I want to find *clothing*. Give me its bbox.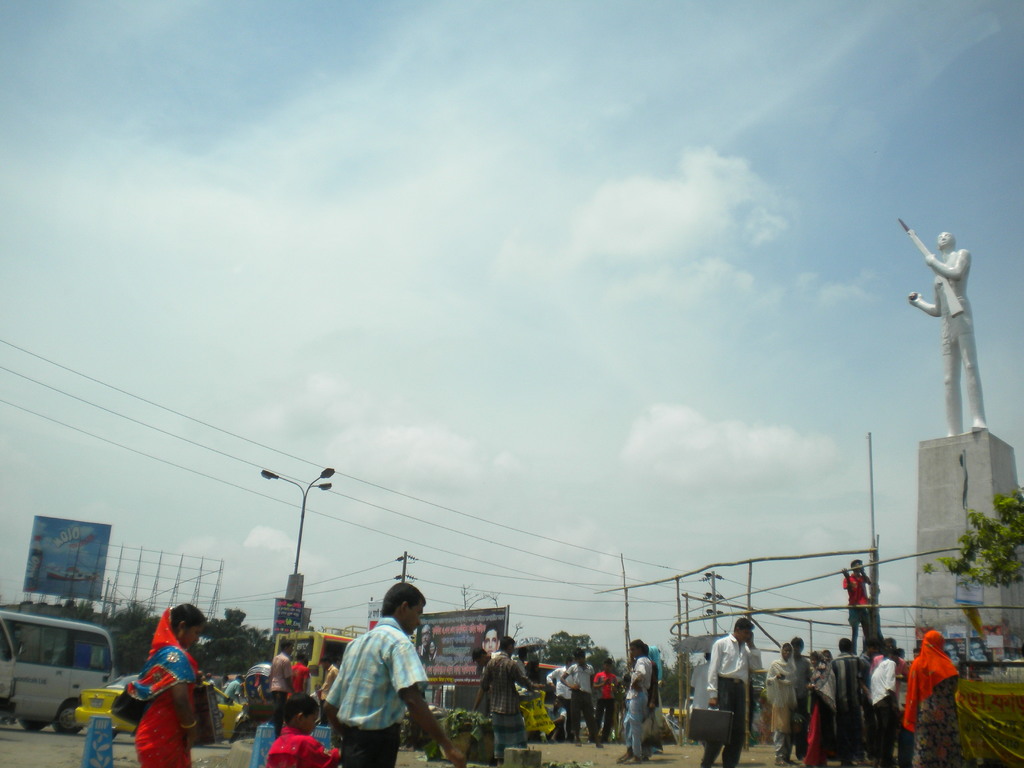
<box>630,657,660,753</box>.
